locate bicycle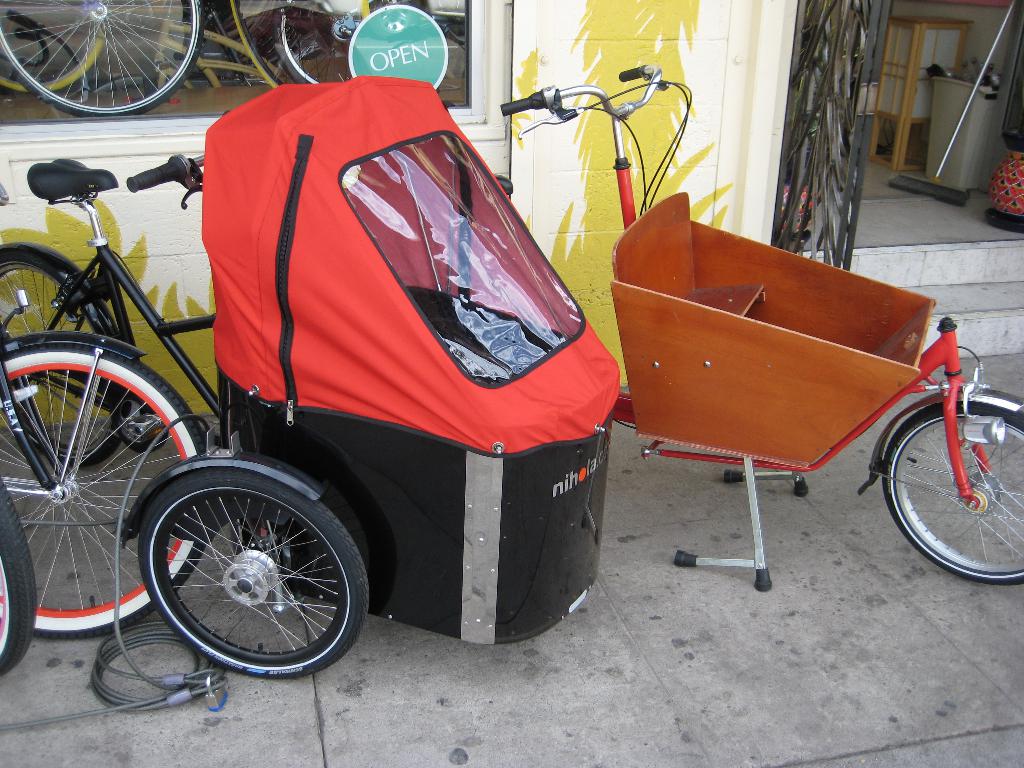
(518,70,1023,581)
